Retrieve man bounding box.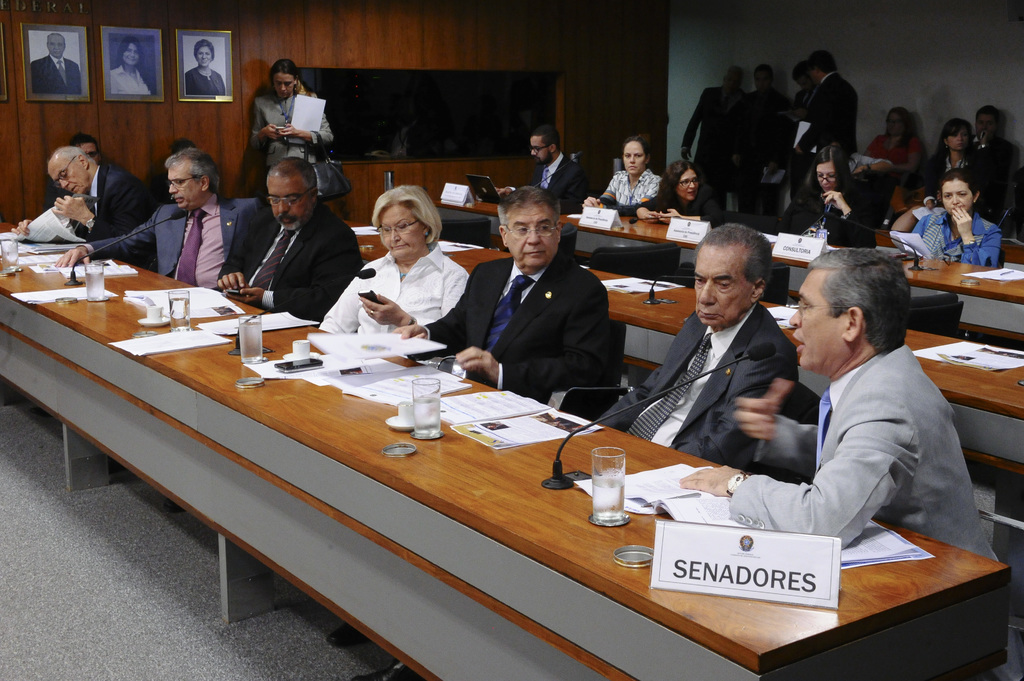
Bounding box: region(44, 131, 106, 210).
